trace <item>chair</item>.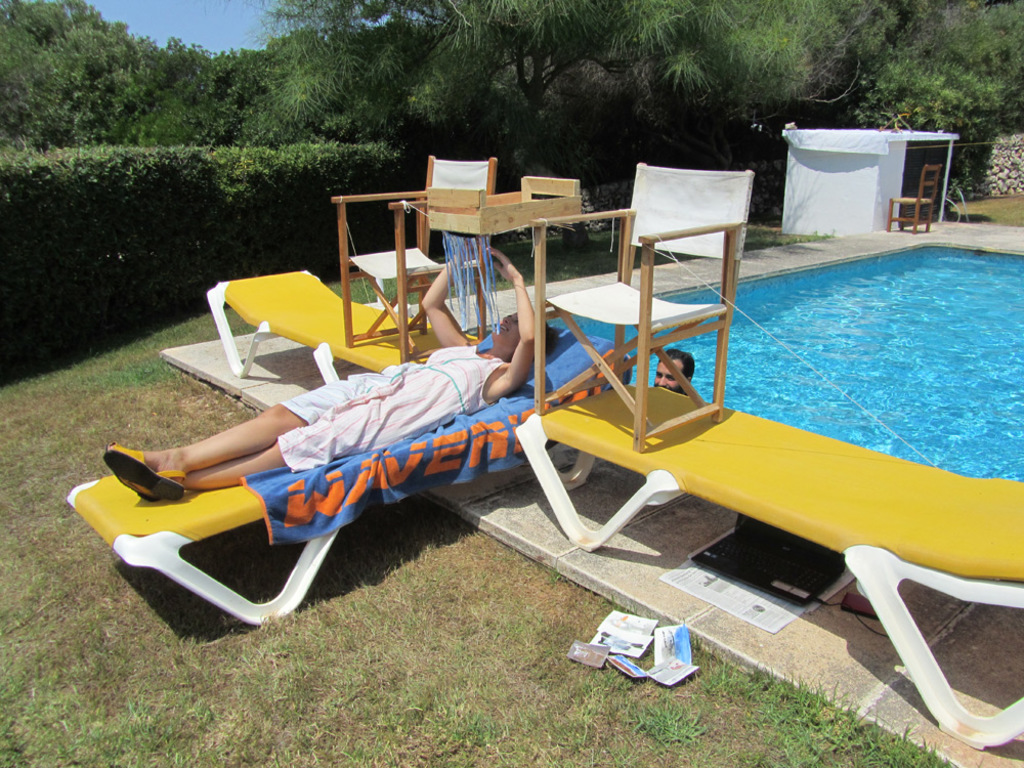
Traced to <box>539,157,757,447</box>.
